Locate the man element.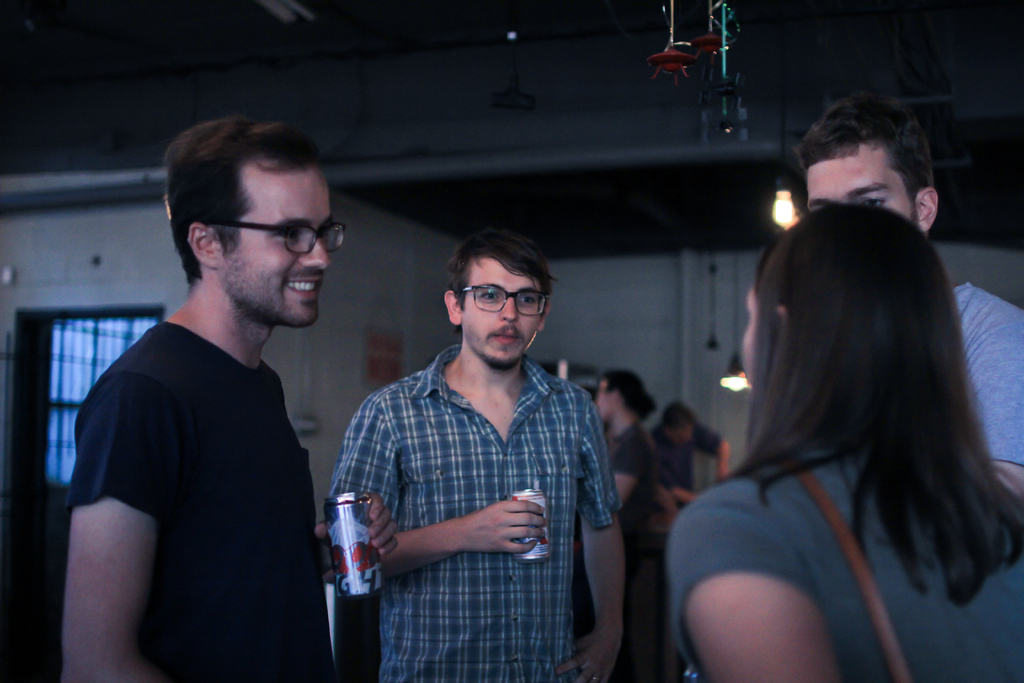
Element bbox: l=61, t=110, r=345, b=682.
